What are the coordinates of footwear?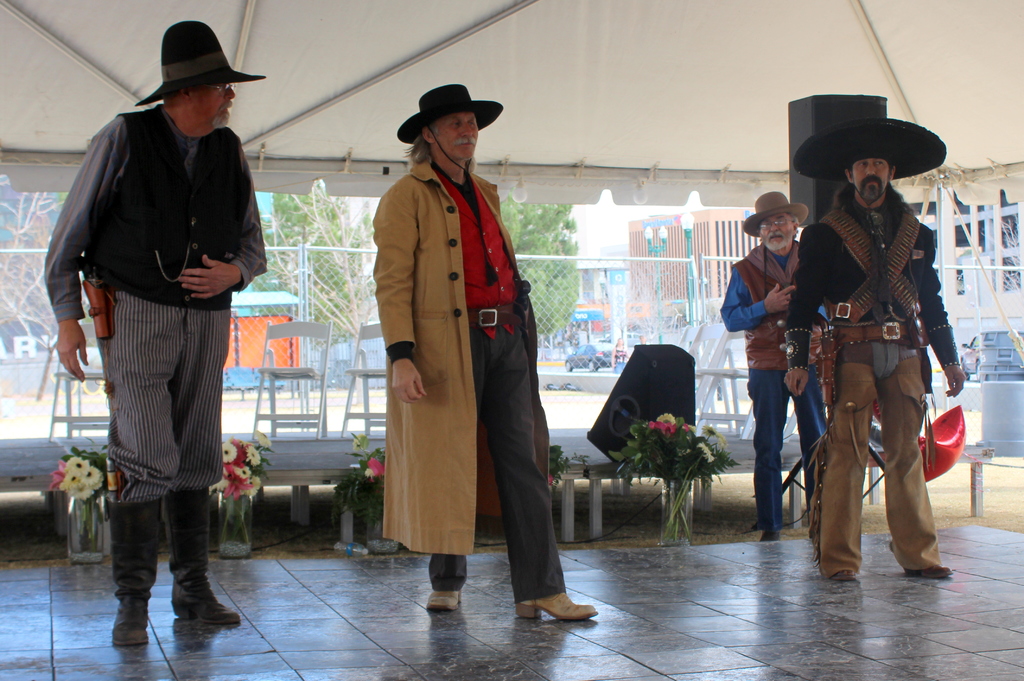
111,595,149,649.
